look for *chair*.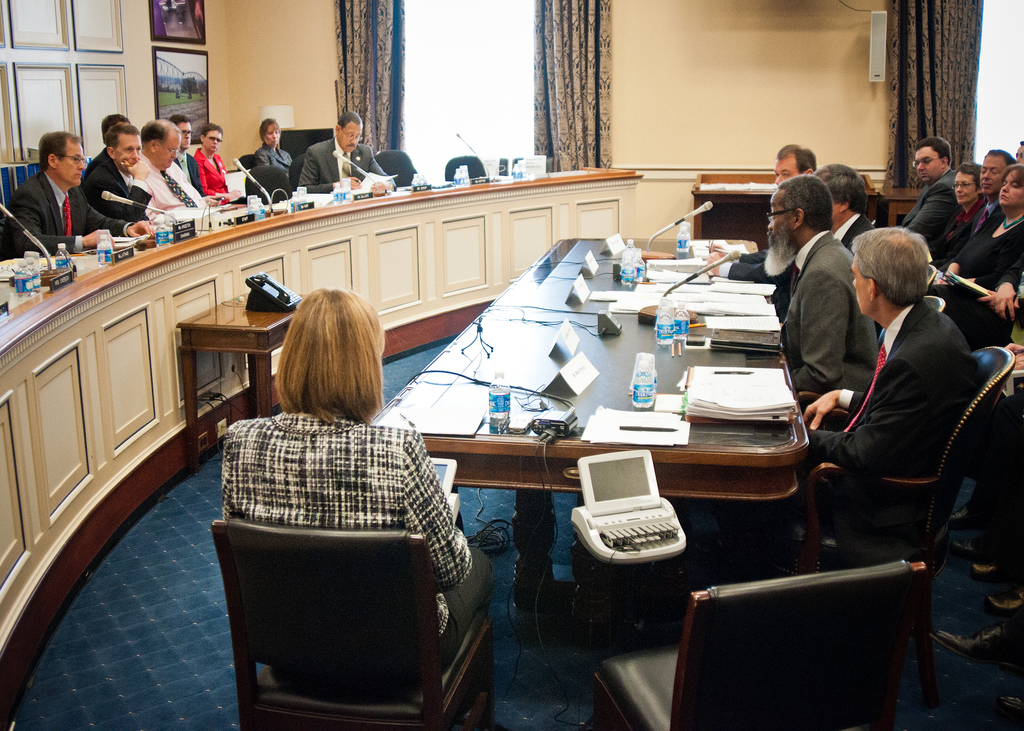
Found: l=447, t=154, r=490, b=189.
